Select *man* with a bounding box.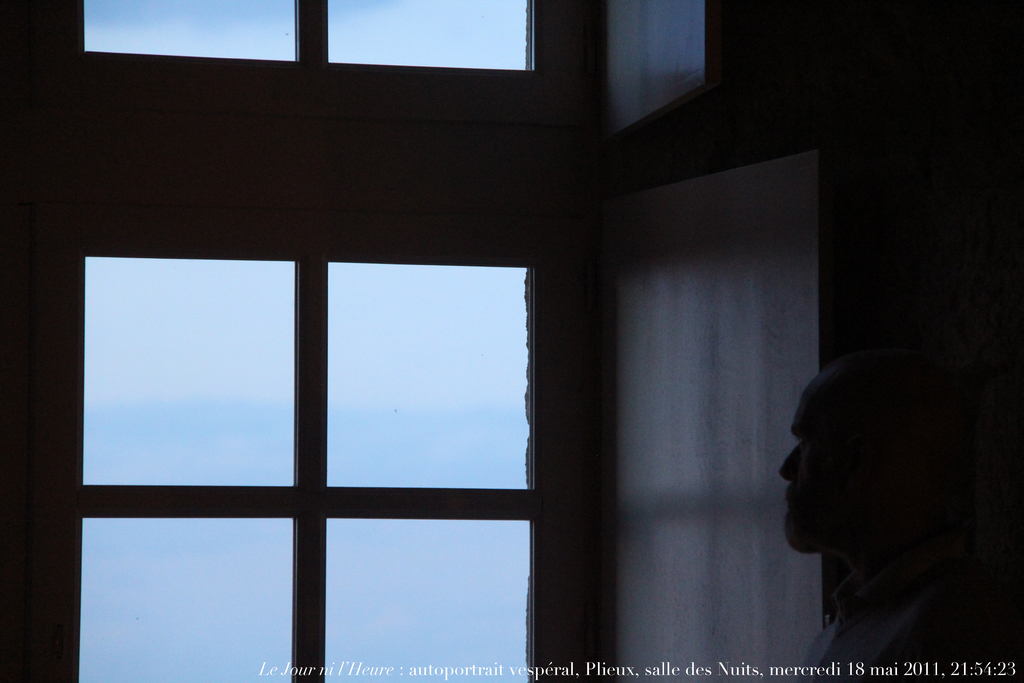
[x1=782, y1=349, x2=1020, y2=682].
